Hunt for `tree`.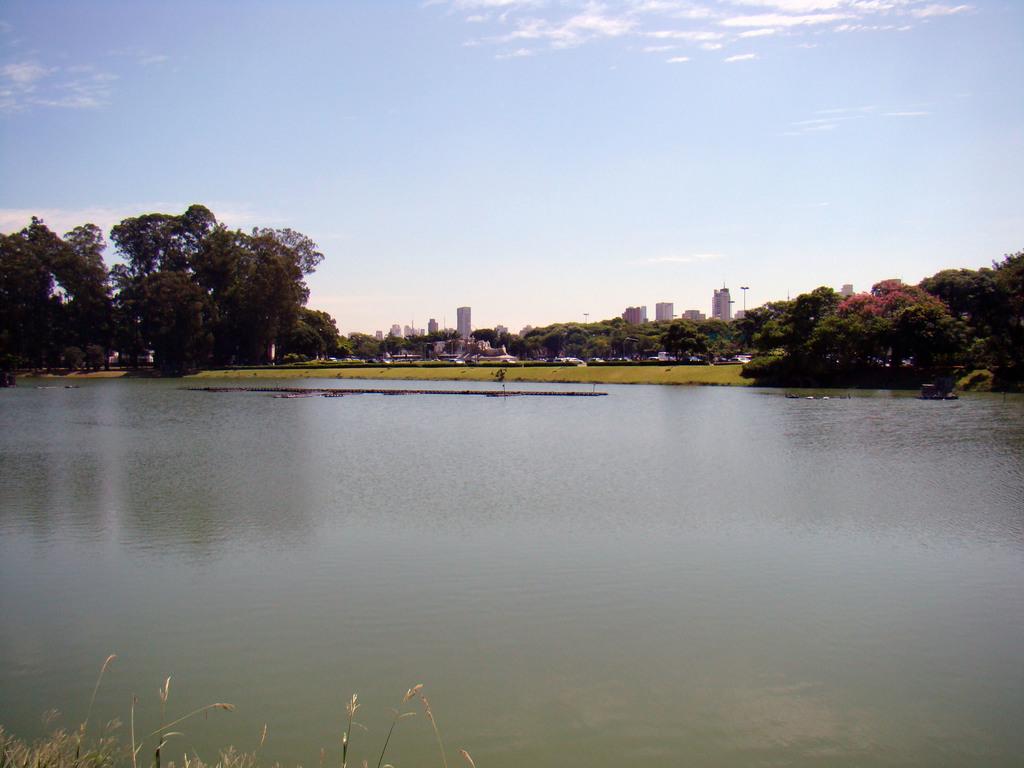
Hunted down at 810:279:960:386.
